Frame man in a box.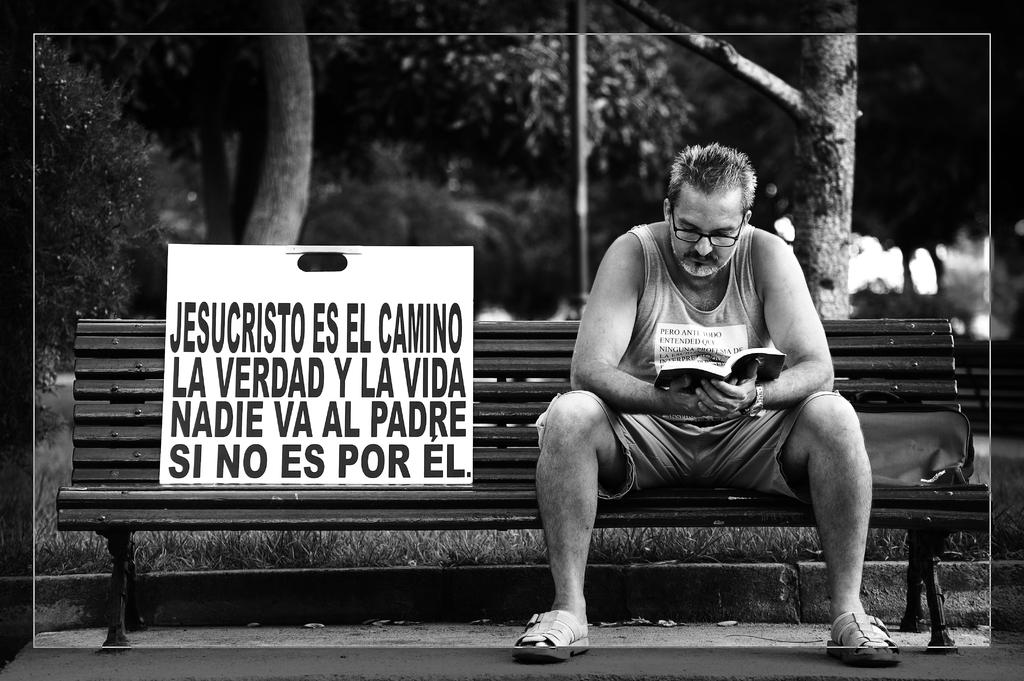
[left=534, top=149, right=886, bottom=654].
